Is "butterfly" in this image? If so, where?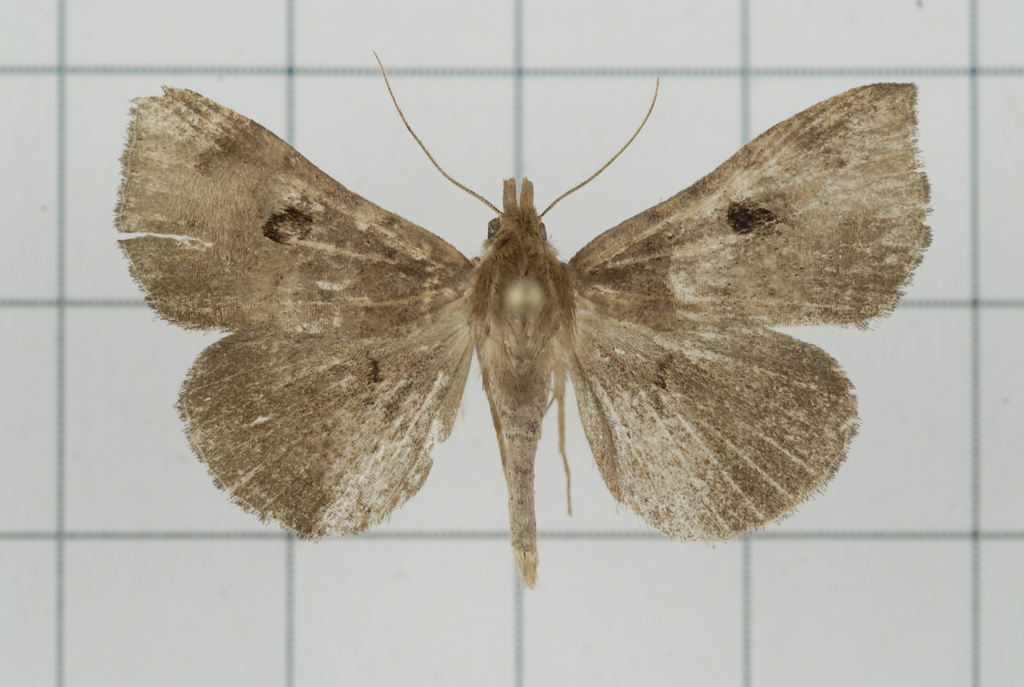
Yes, at BBox(104, 49, 952, 588).
